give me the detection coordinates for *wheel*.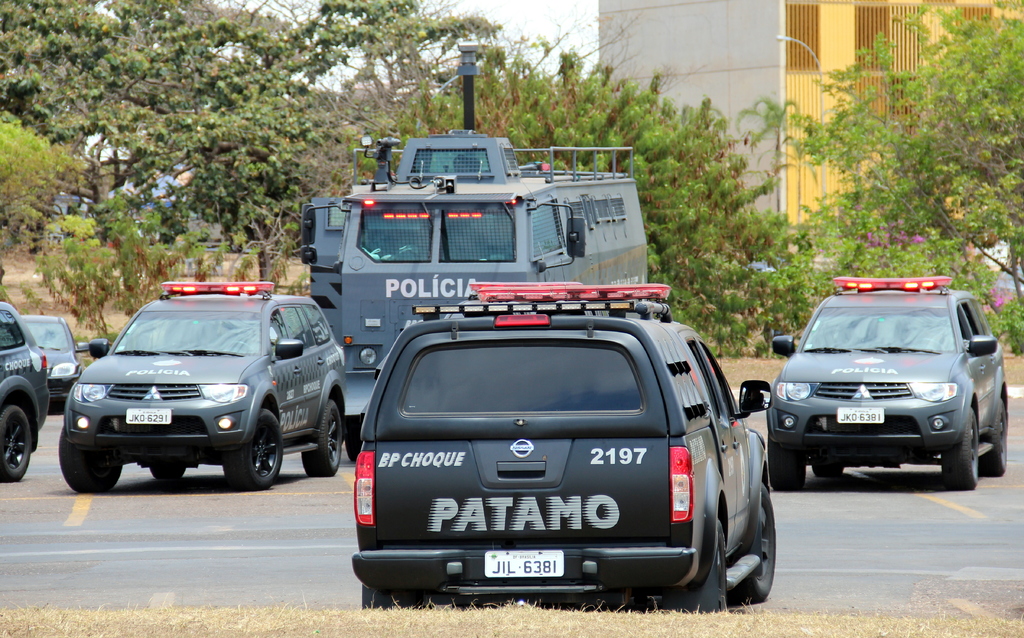
743, 482, 781, 600.
